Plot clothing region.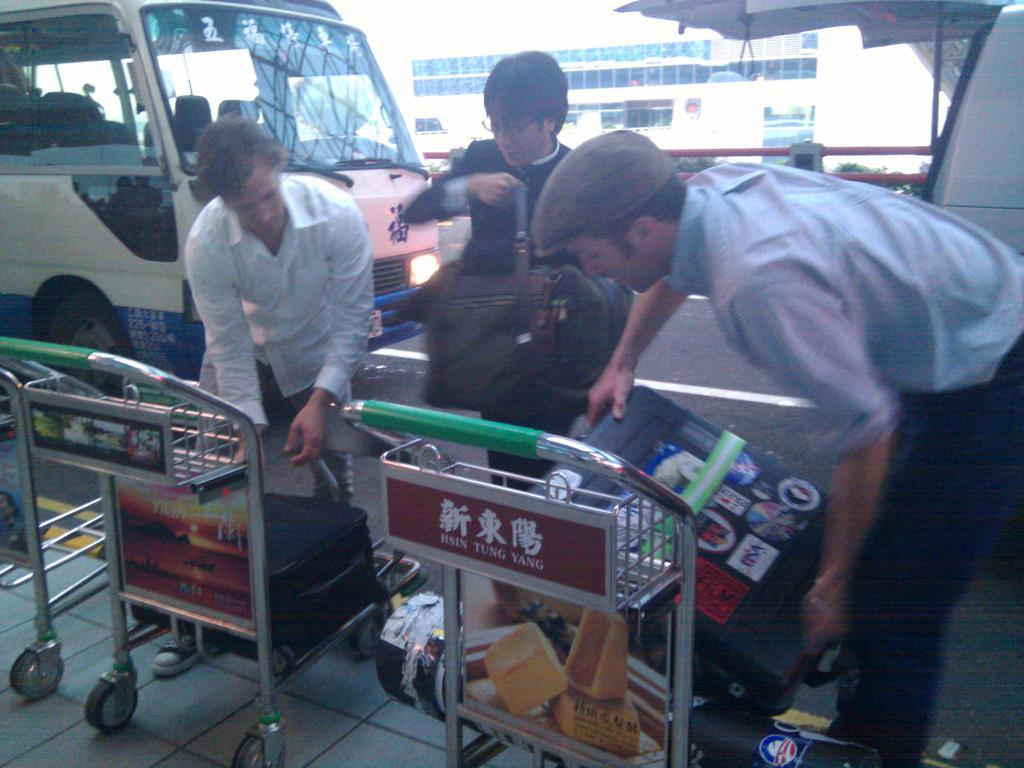
Plotted at select_region(403, 132, 632, 496).
